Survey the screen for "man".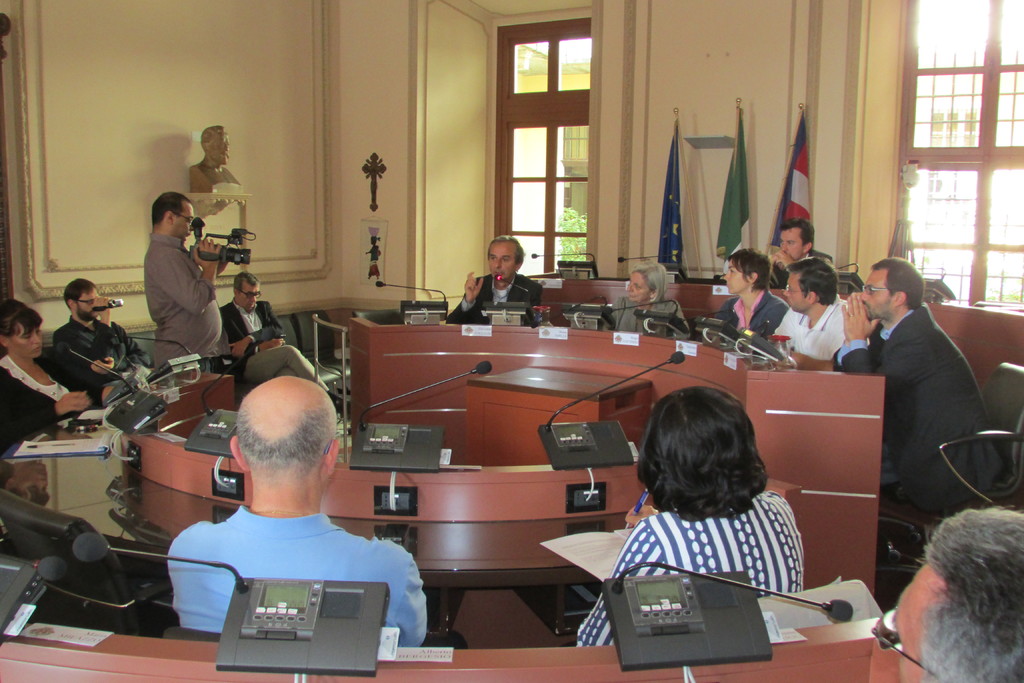
Survey found: 848:250:1003:545.
